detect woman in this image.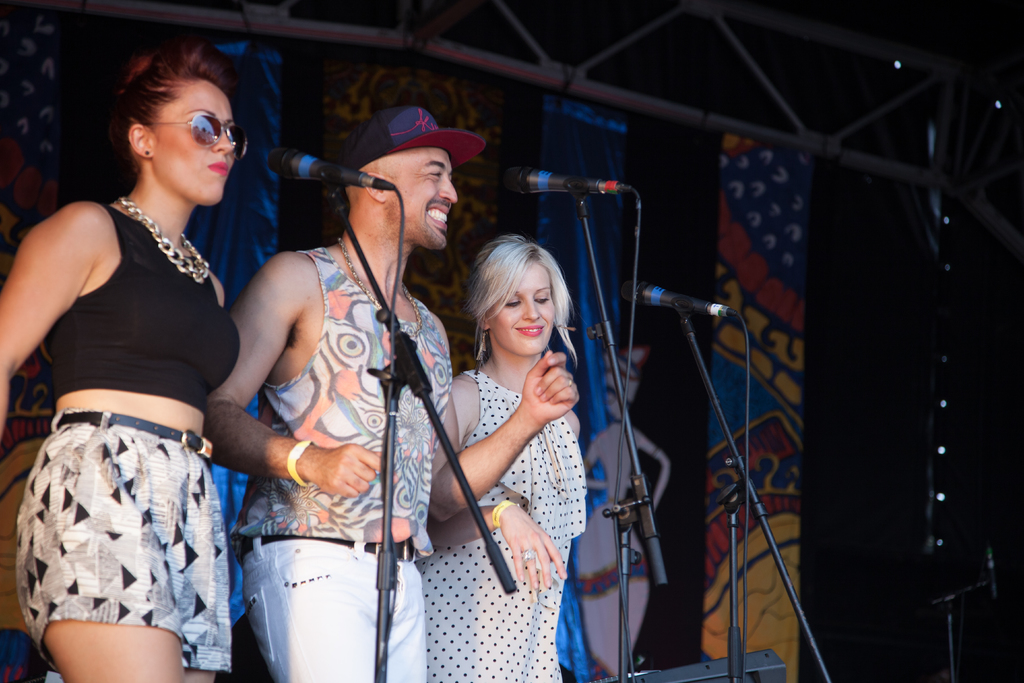
Detection: (x1=0, y1=42, x2=253, y2=682).
